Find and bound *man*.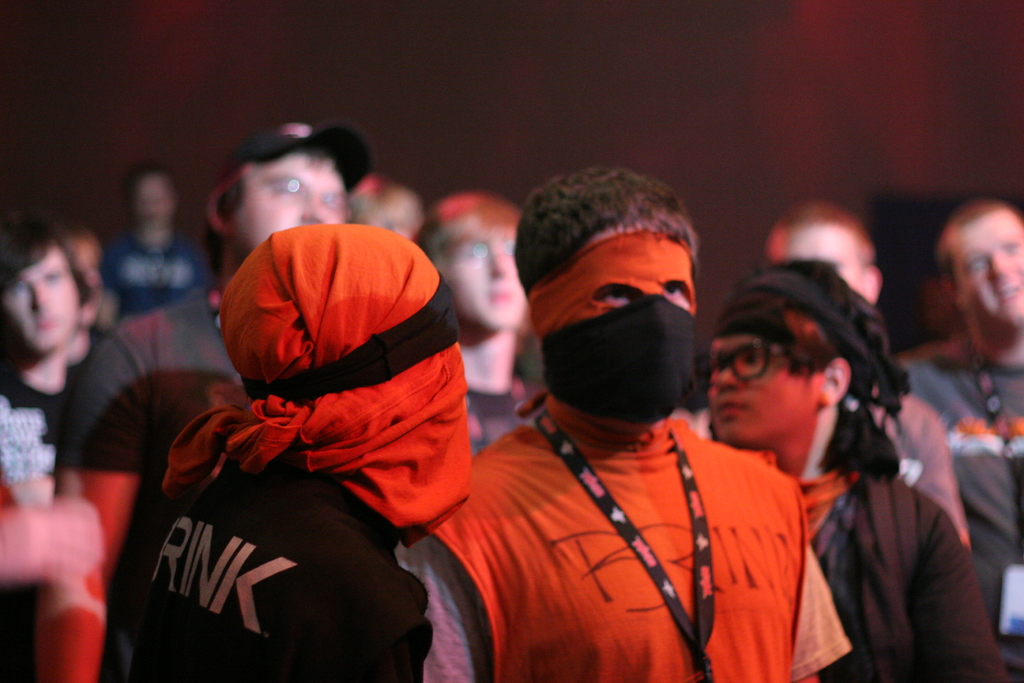
Bound: <bbox>424, 183, 828, 682</bbox>.
